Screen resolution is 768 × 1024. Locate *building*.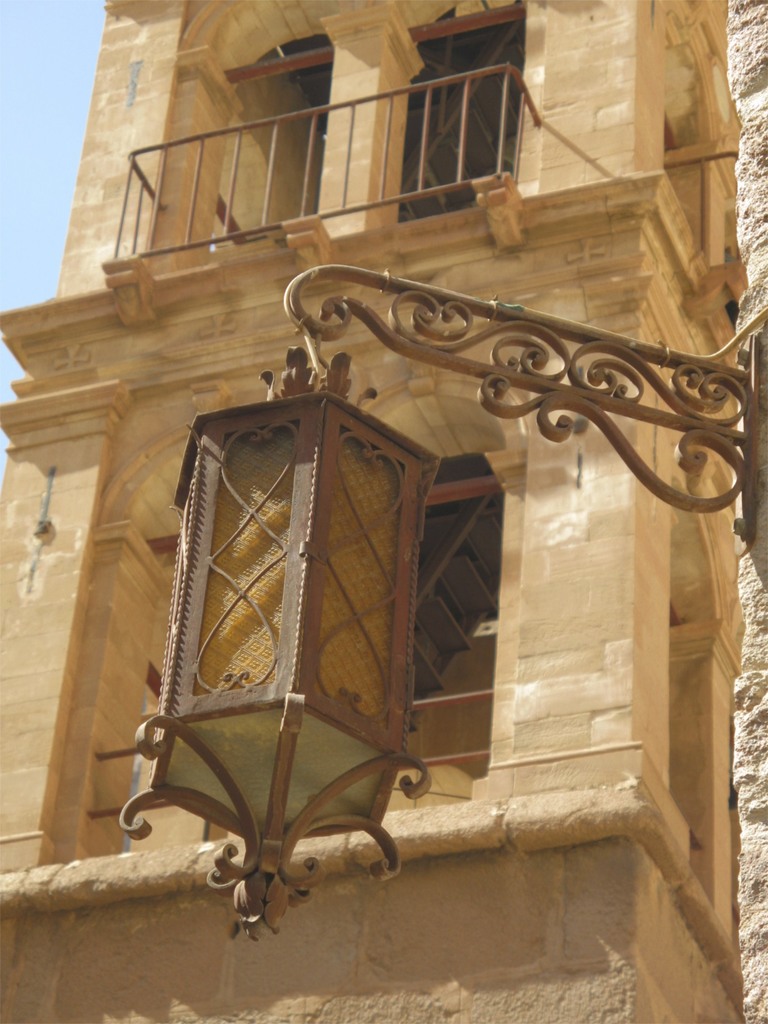
0:0:767:1023.
